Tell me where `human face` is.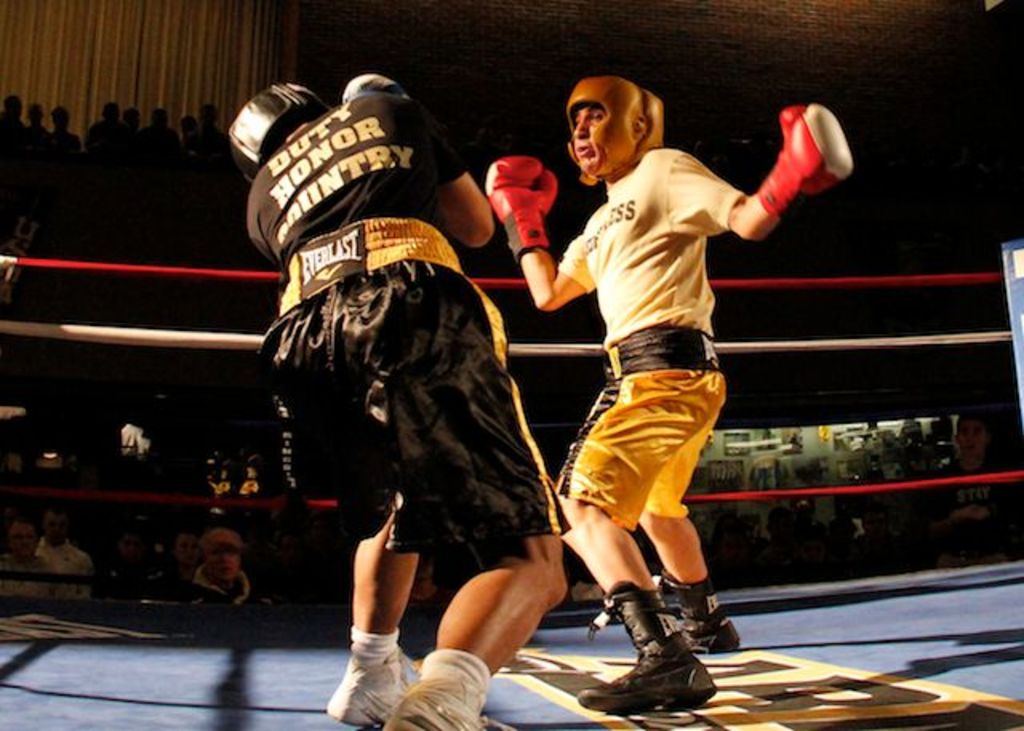
`human face` is at <bbox>573, 107, 613, 176</bbox>.
